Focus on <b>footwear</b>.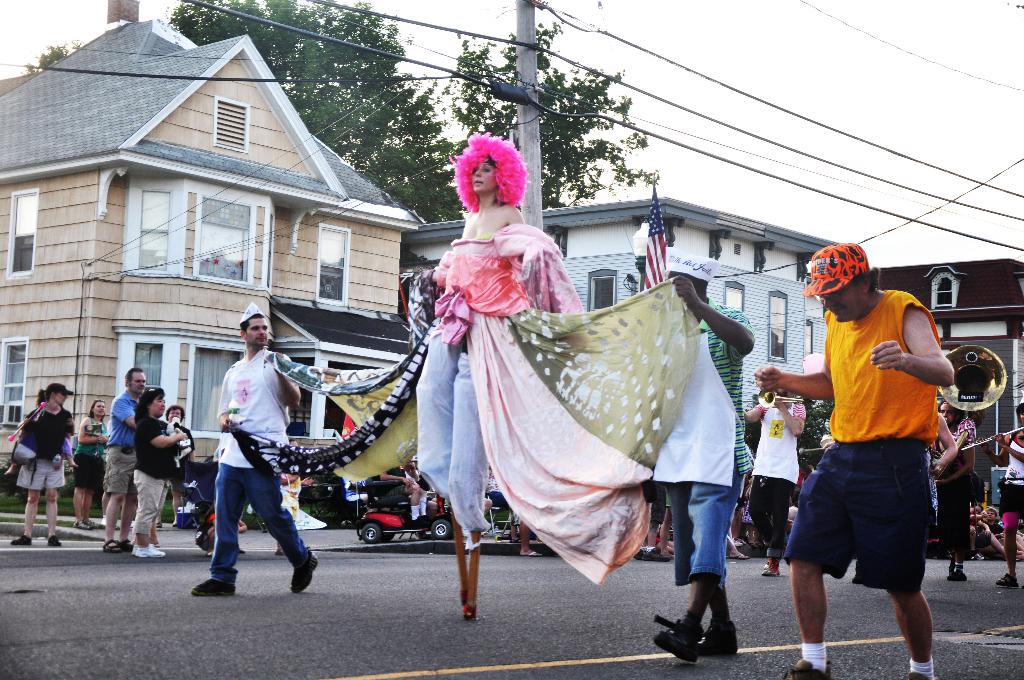
Focused at select_region(953, 565, 966, 581).
